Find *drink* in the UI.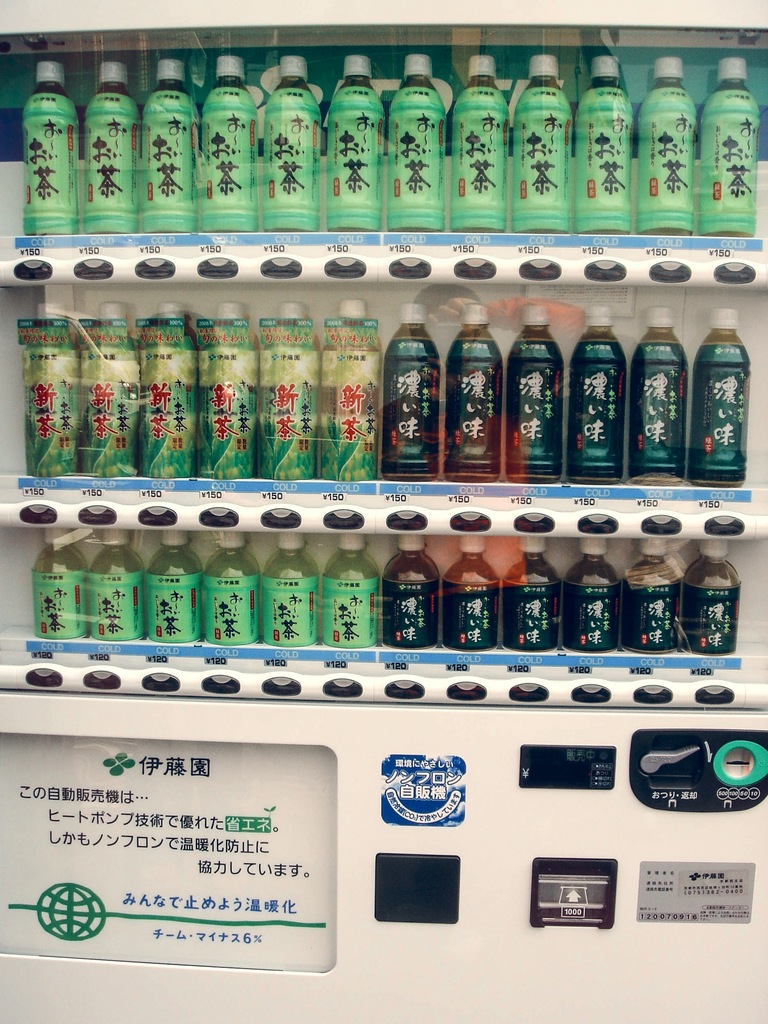
UI element at box=[383, 307, 437, 479].
